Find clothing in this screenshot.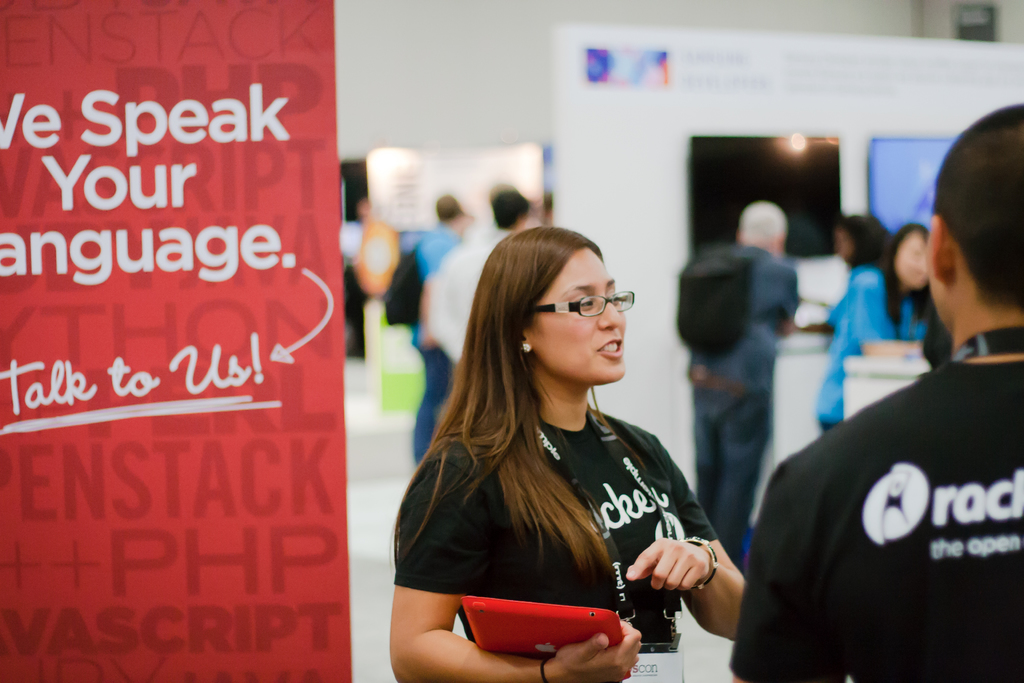
The bounding box for clothing is {"left": 688, "top": 243, "right": 801, "bottom": 568}.
